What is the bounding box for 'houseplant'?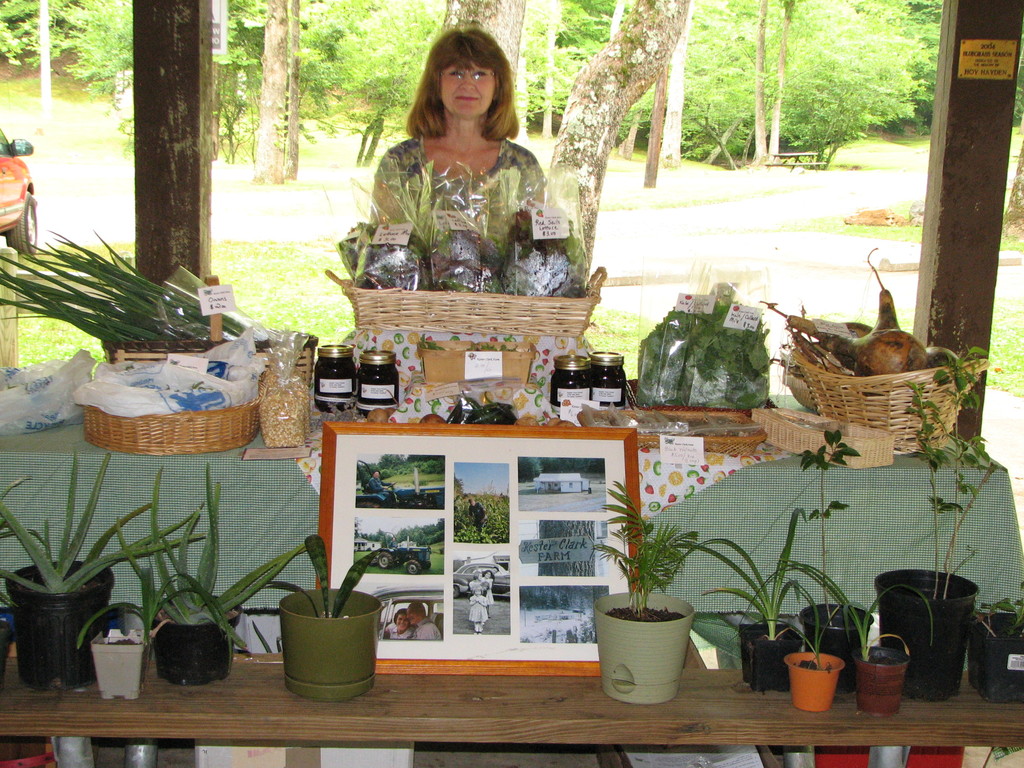
{"left": 670, "top": 493, "right": 868, "bottom": 678}.
